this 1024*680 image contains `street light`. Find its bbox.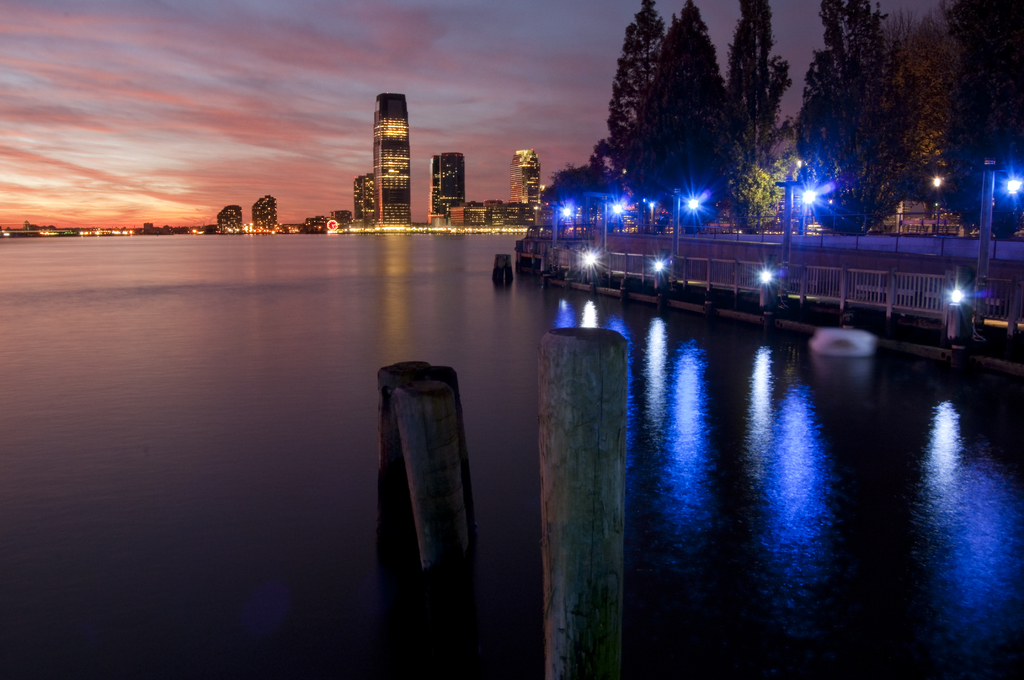
{"left": 581, "top": 250, "right": 600, "bottom": 282}.
